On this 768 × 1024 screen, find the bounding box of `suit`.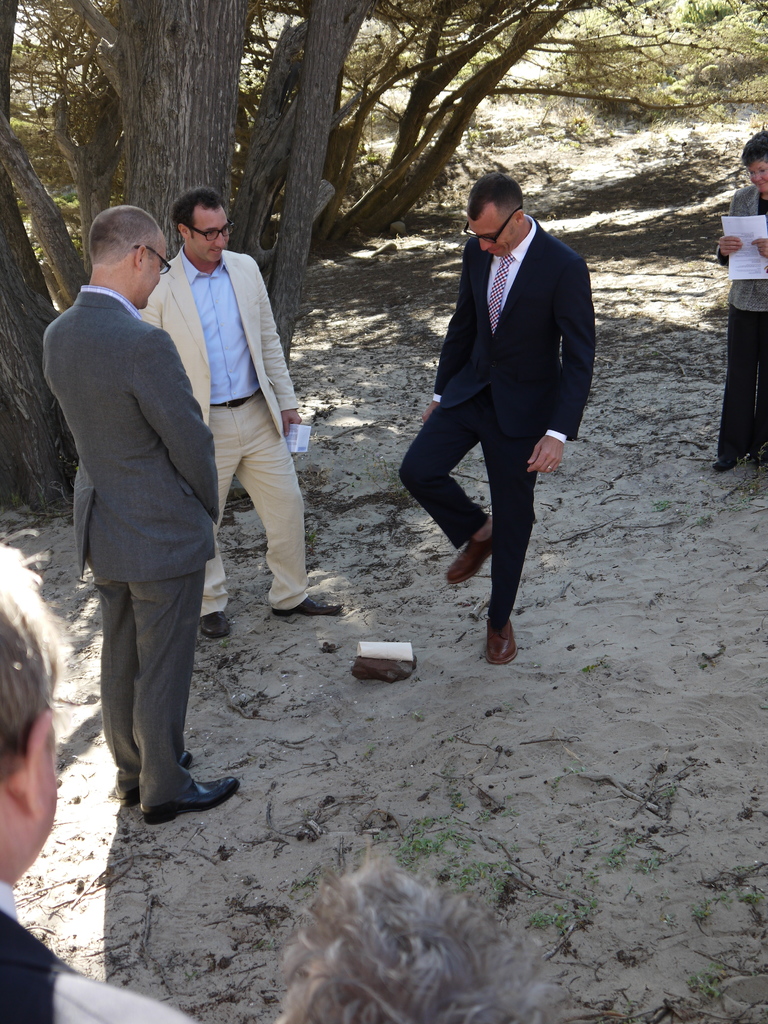
Bounding box: left=40, top=214, right=237, bottom=820.
